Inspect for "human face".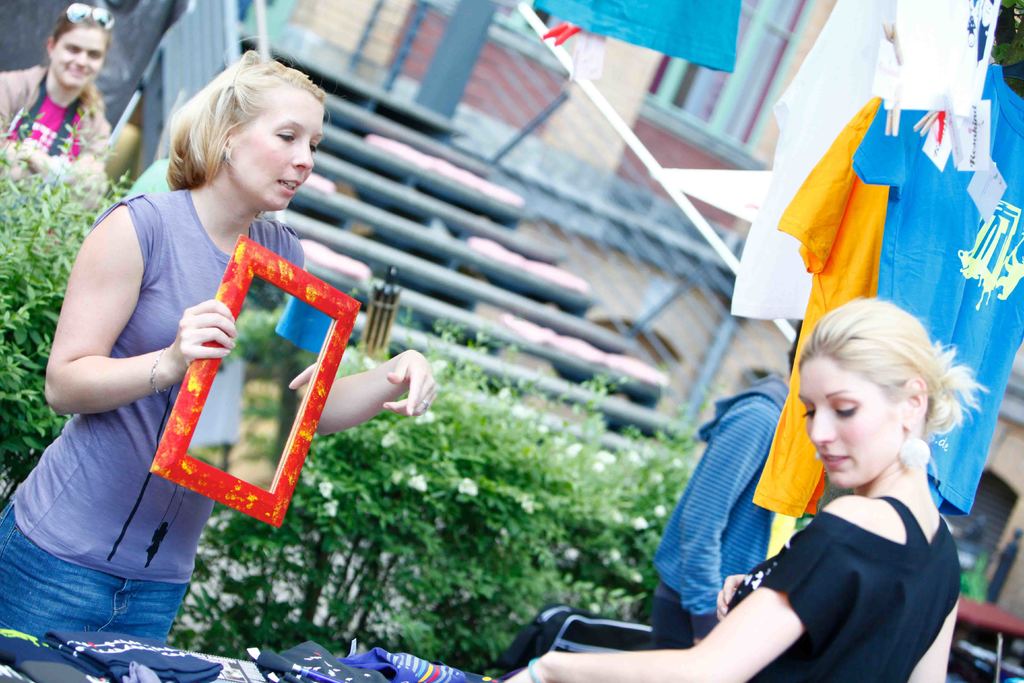
Inspection: 221,88,316,215.
